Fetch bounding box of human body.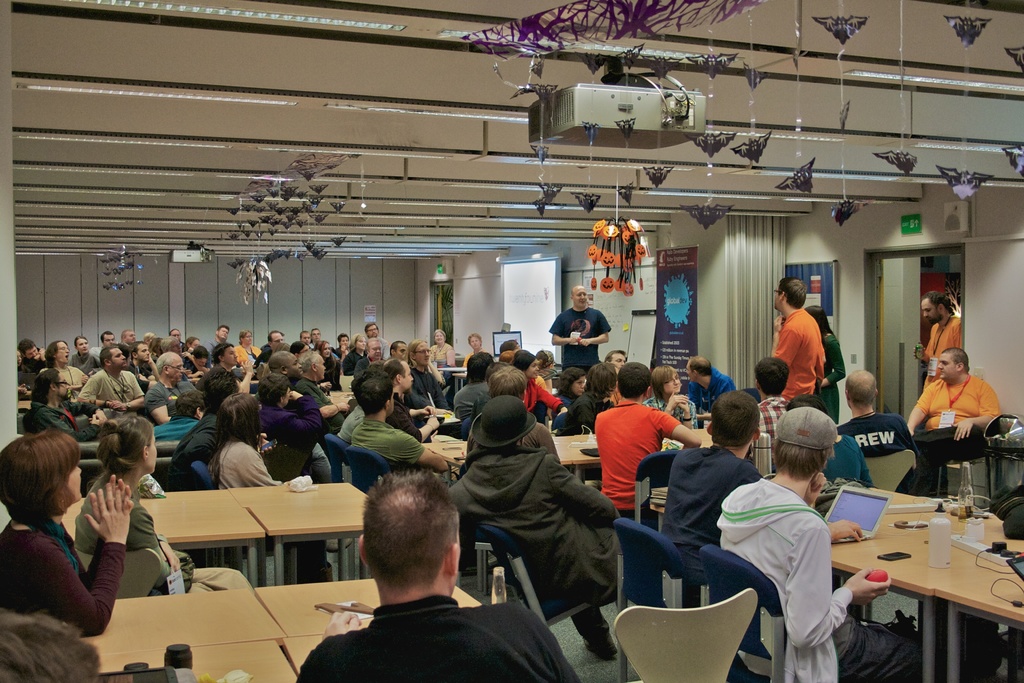
Bbox: {"left": 928, "top": 347, "right": 1004, "bottom": 466}.
